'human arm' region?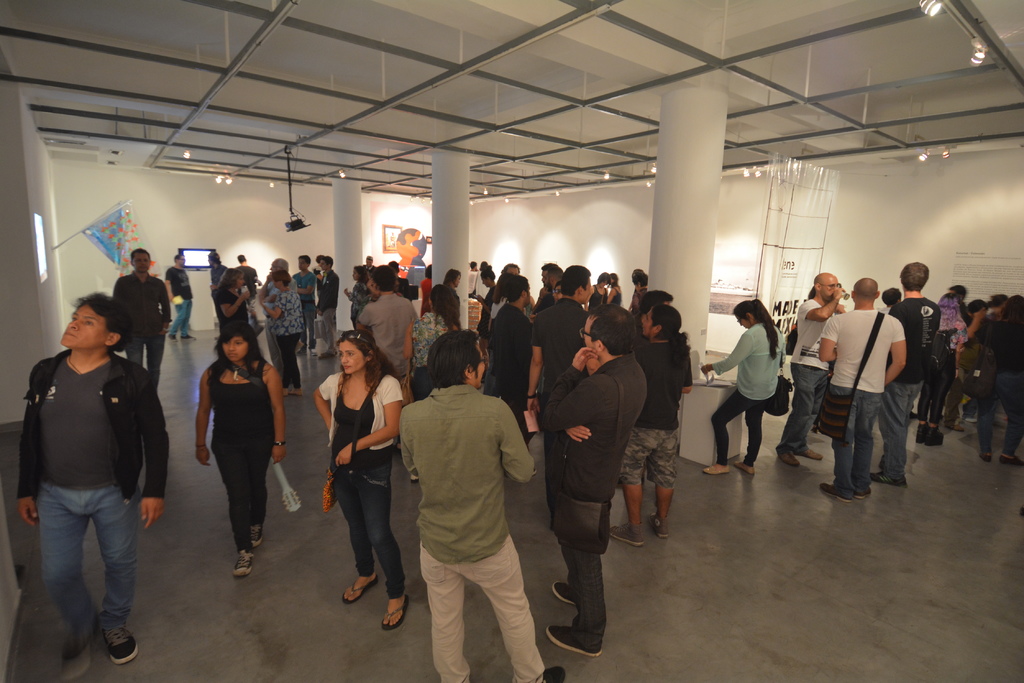
pyautogui.locateOnScreen(495, 398, 539, 487)
